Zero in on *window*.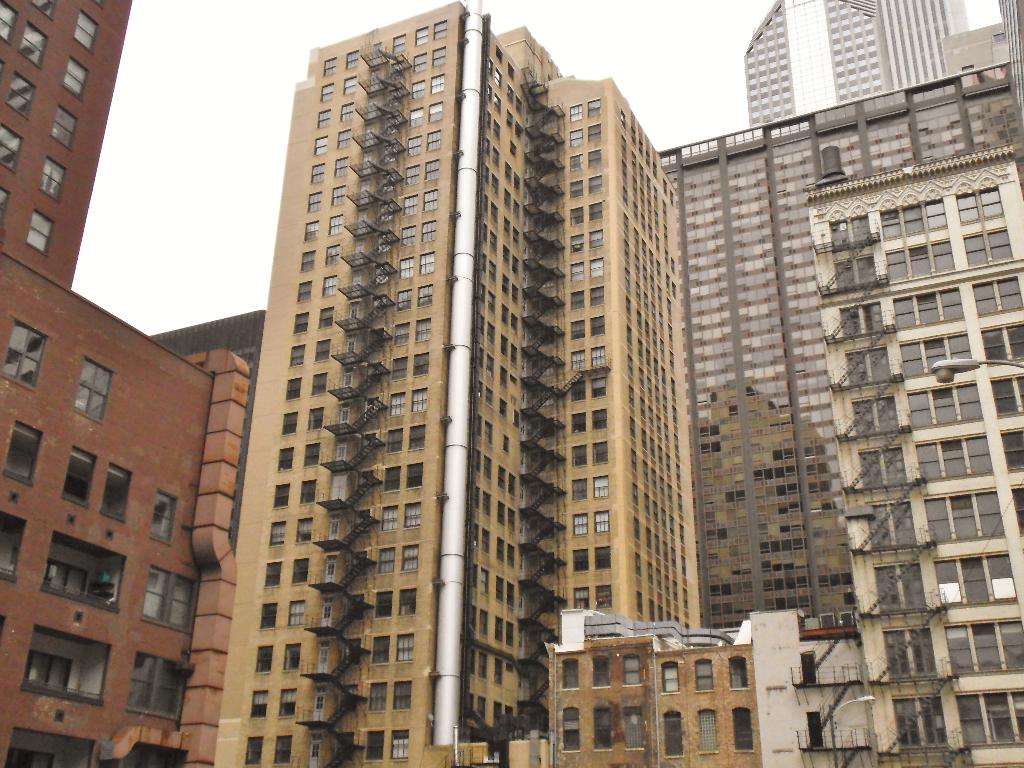
Zeroed in: 294,282,312,302.
